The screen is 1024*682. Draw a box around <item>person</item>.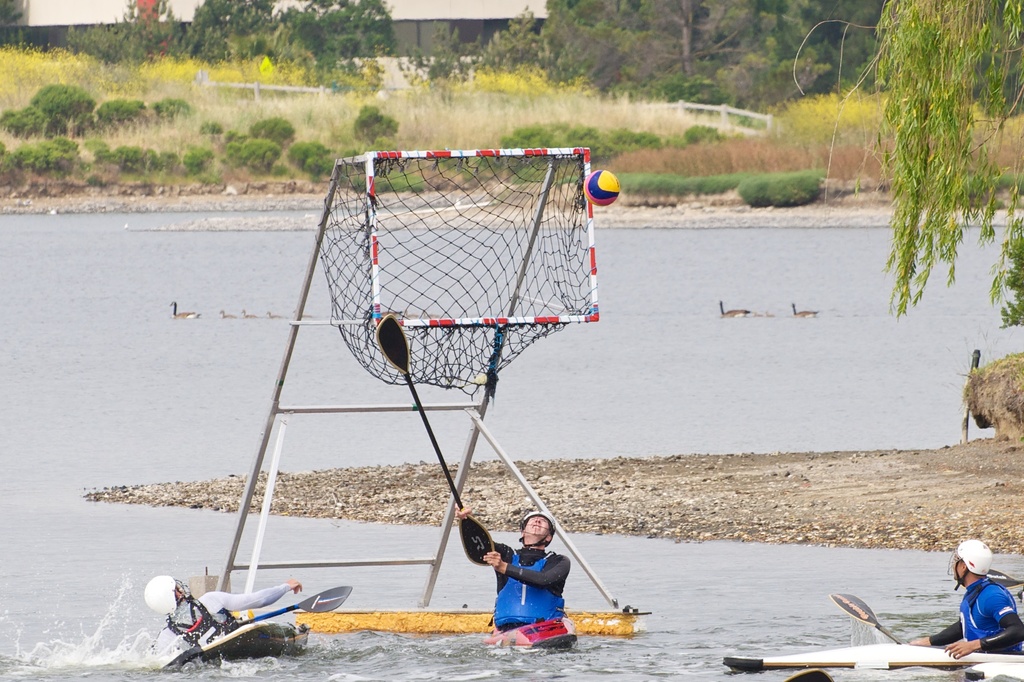
454/506/569/652.
